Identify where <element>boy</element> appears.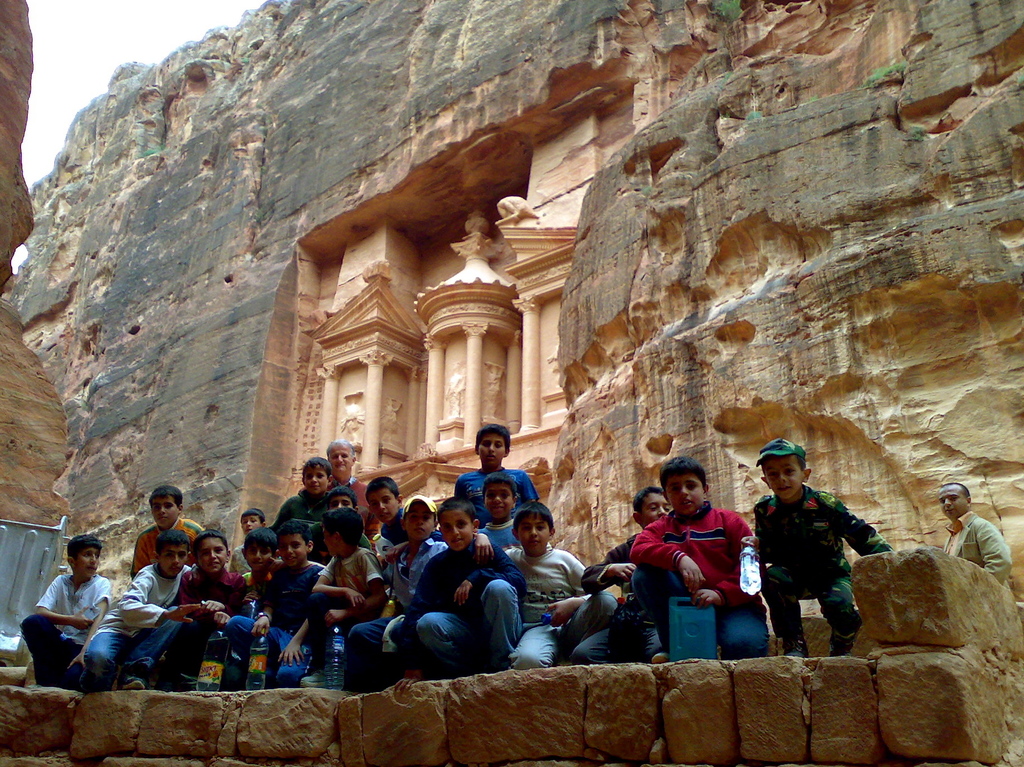
Appears at bbox=(307, 508, 384, 670).
